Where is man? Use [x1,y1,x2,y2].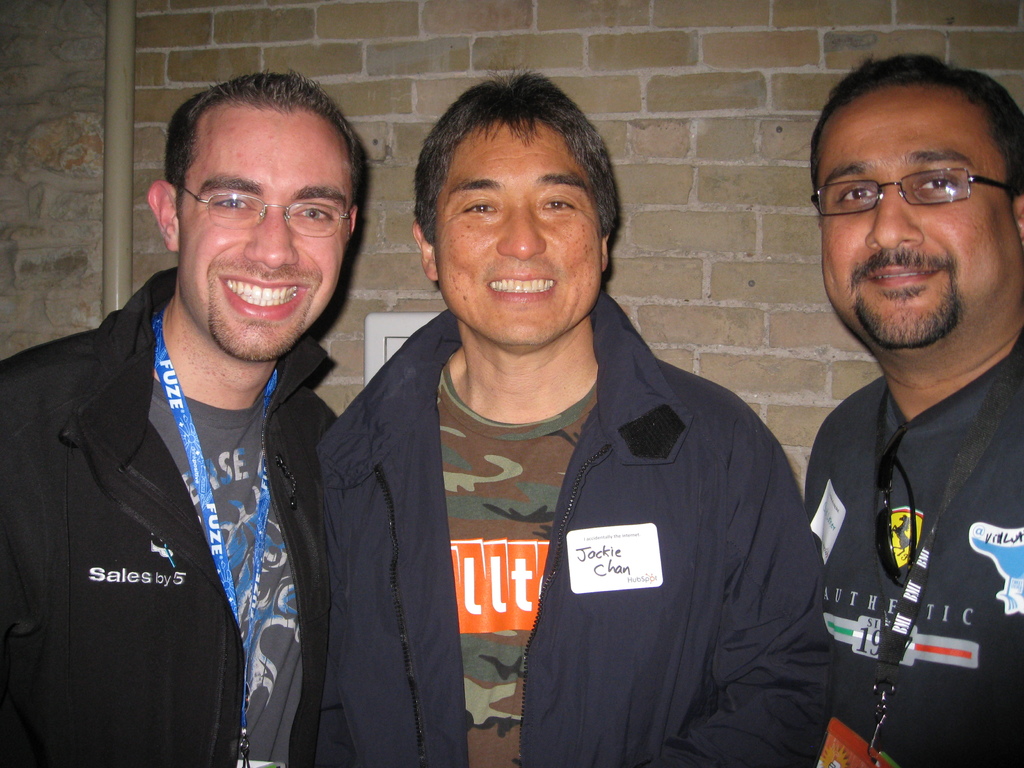
[317,66,833,765].
